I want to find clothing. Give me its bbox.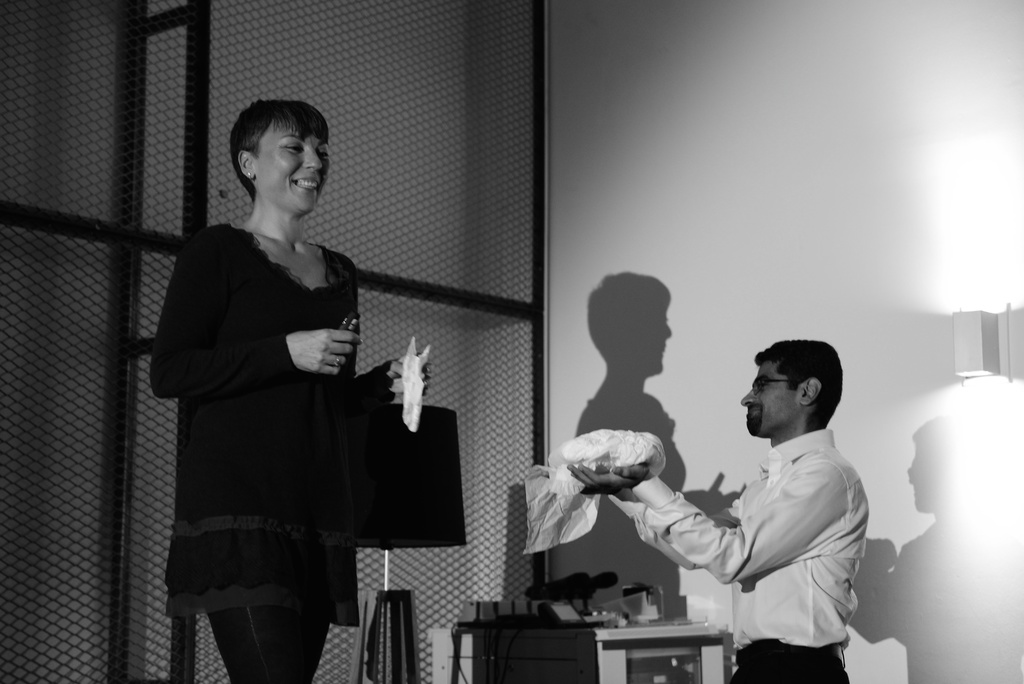
crop(668, 393, 877, 665).
